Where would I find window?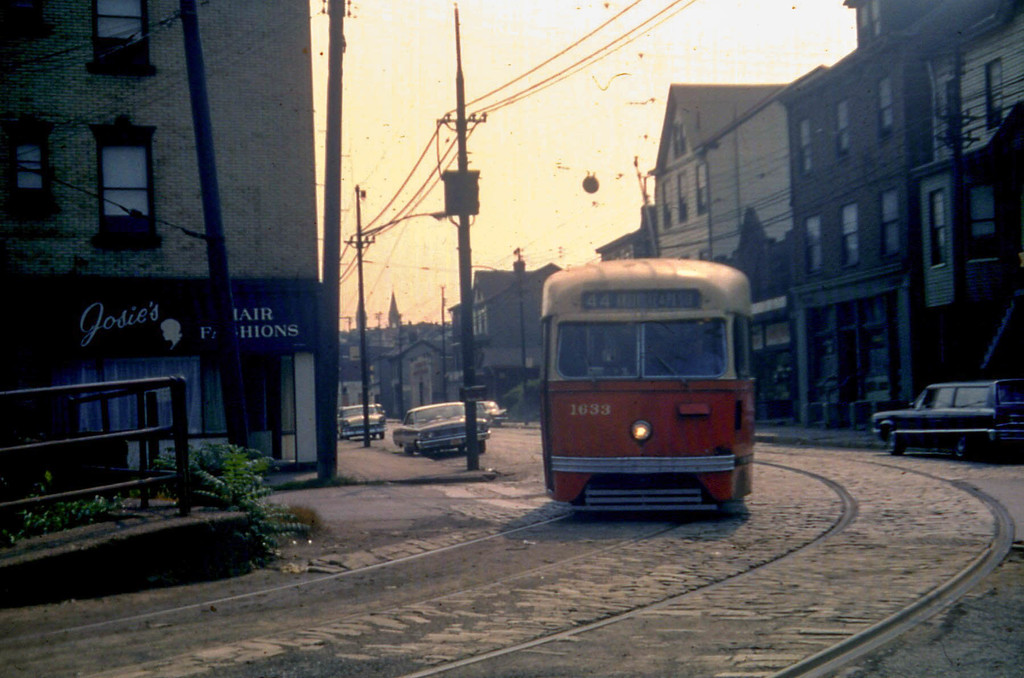
At [797, 116, 815, 180].
